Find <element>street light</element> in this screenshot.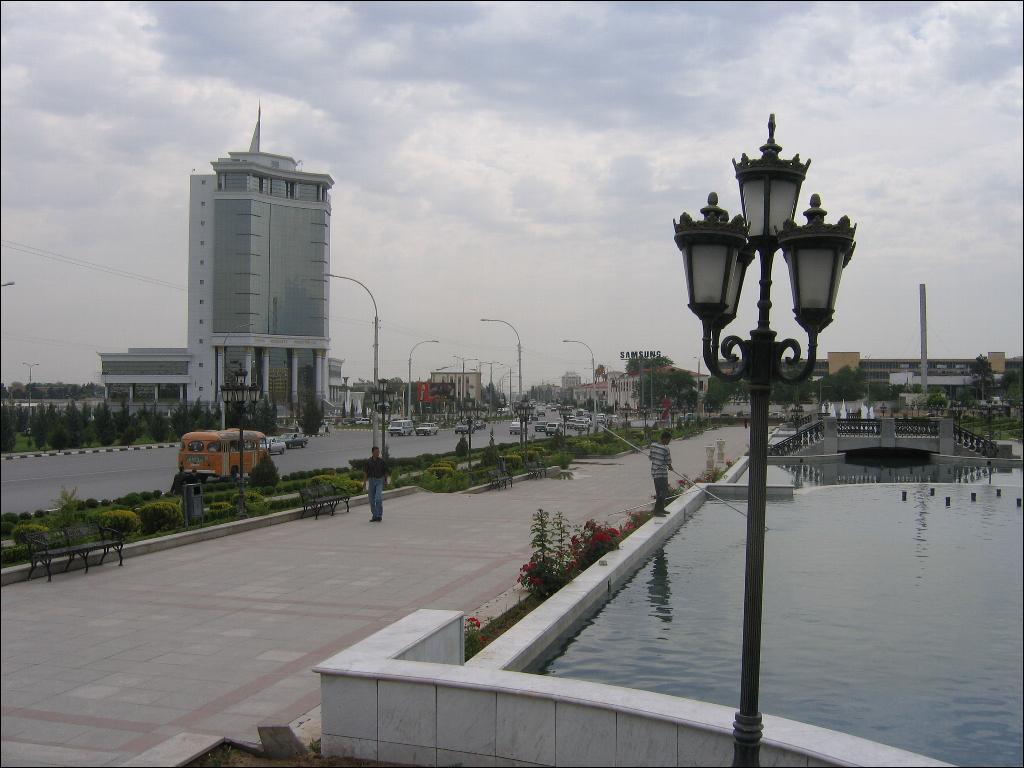
The bounding box for <element>street light</element> is {"left": 220, "top": 369, "right": 262, "bottom": 483}.
